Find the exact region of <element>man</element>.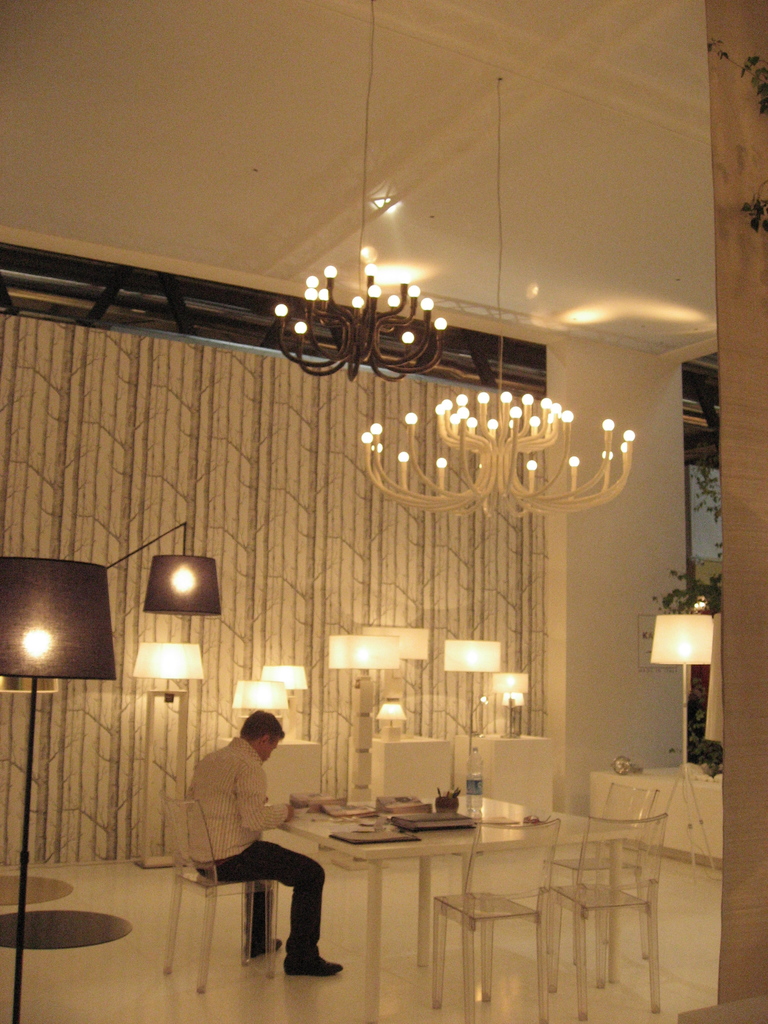
Exact region: (174, 694, 339, 975).
